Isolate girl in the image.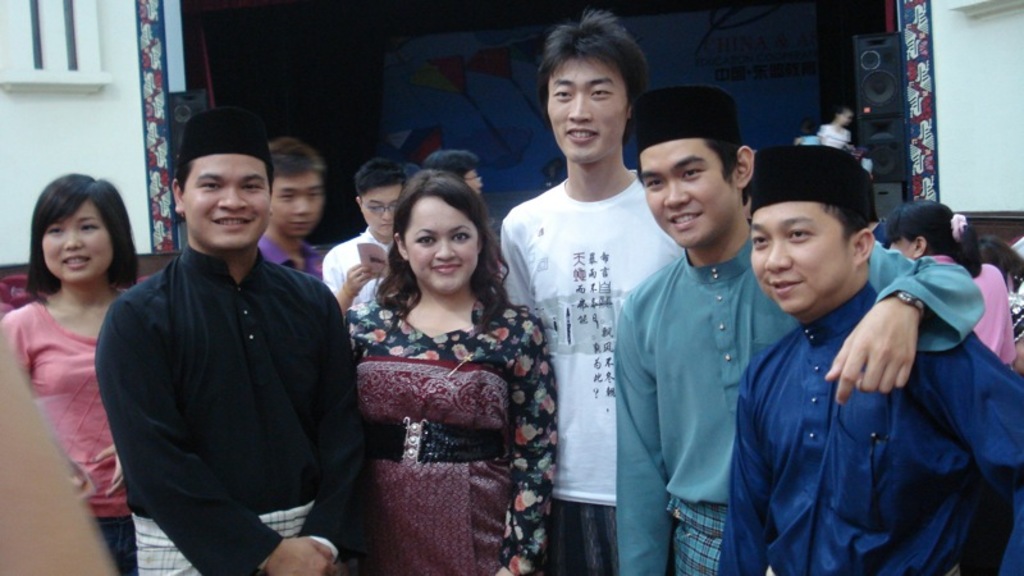
Isolated region: {"left": 0, "top": 169, "right": 154, "bottom": 575}.
